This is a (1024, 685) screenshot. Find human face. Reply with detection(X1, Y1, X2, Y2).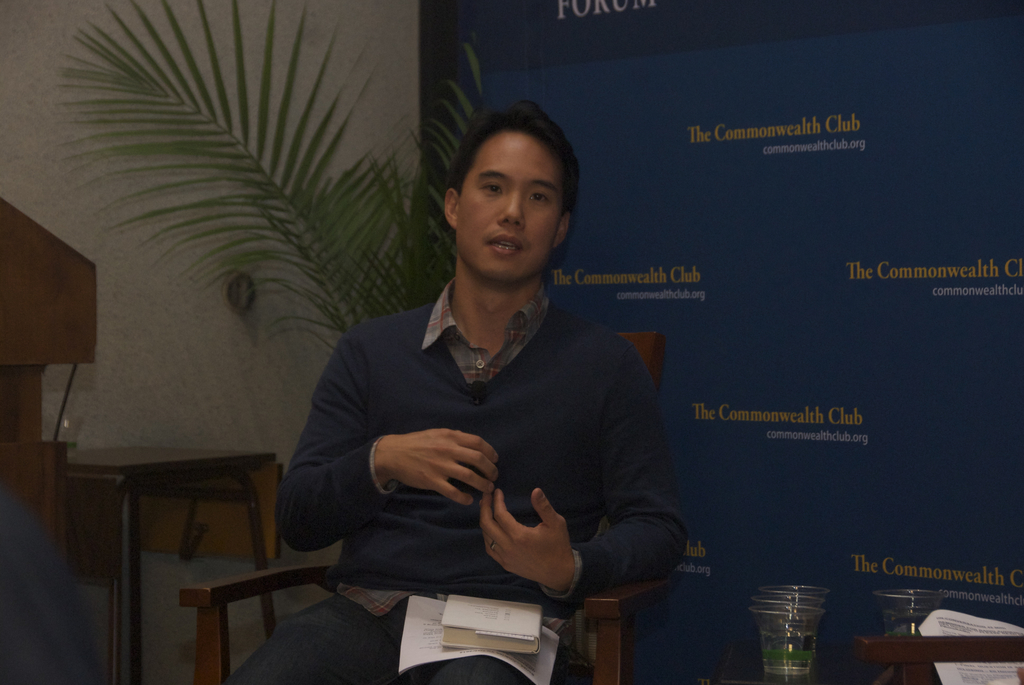
detection(457, 133, 568, 280).
